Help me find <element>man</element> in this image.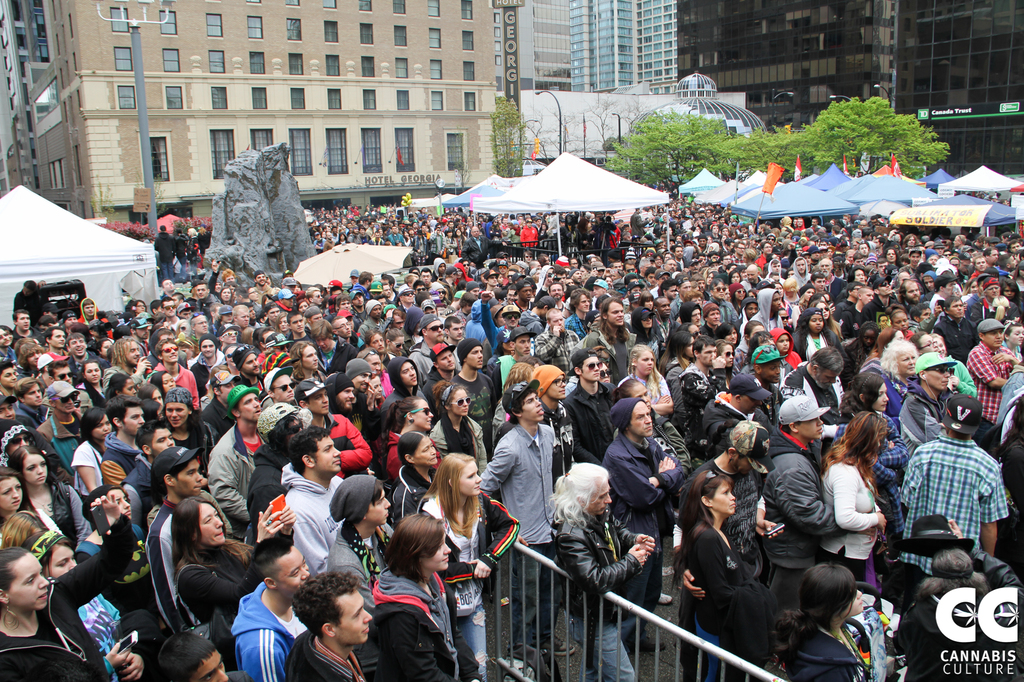
Found it: BBox(669, 420, 777, 681).
